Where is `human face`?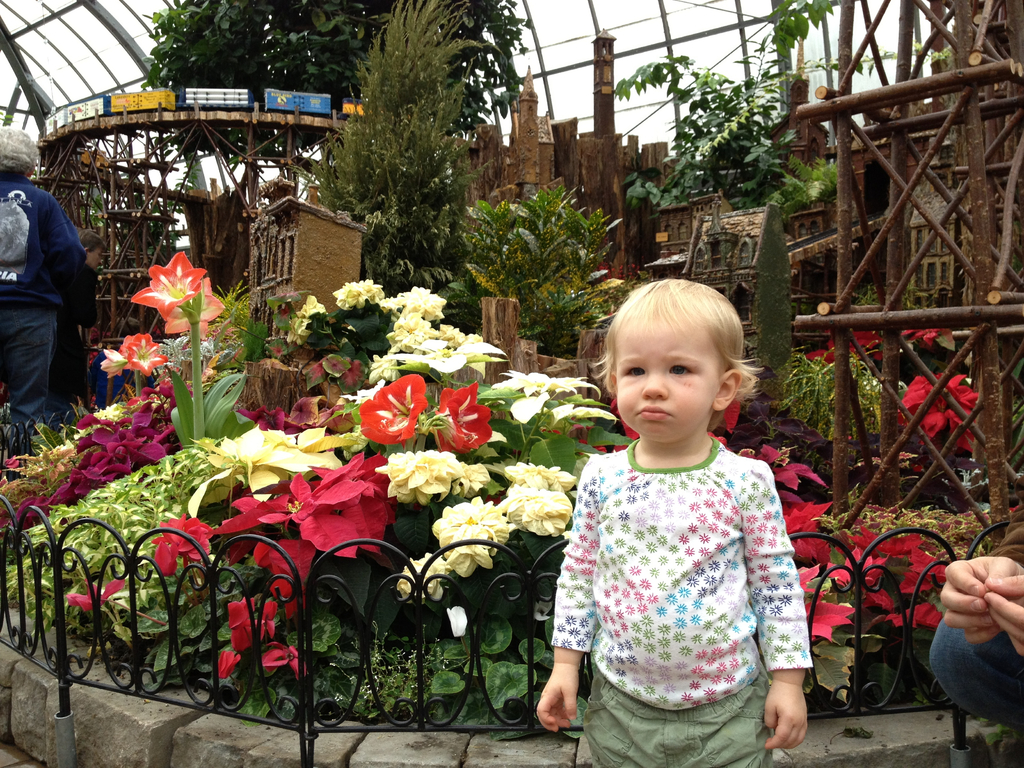
detection(614, 311, 718, 440).
